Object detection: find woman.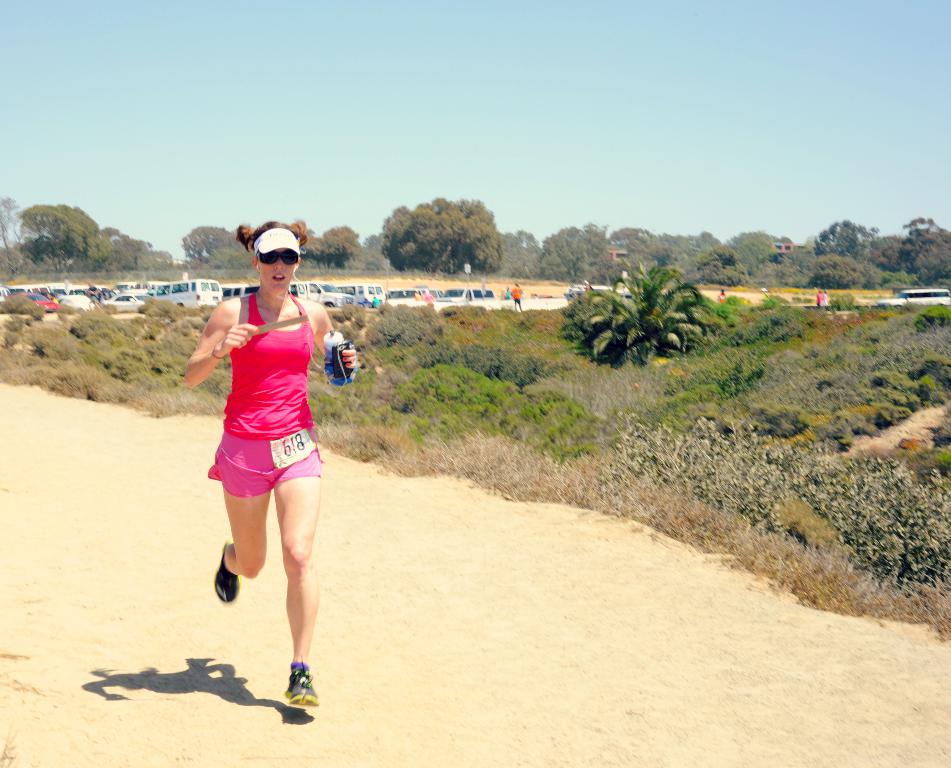
bbox=(181, 224, 354, 673).
